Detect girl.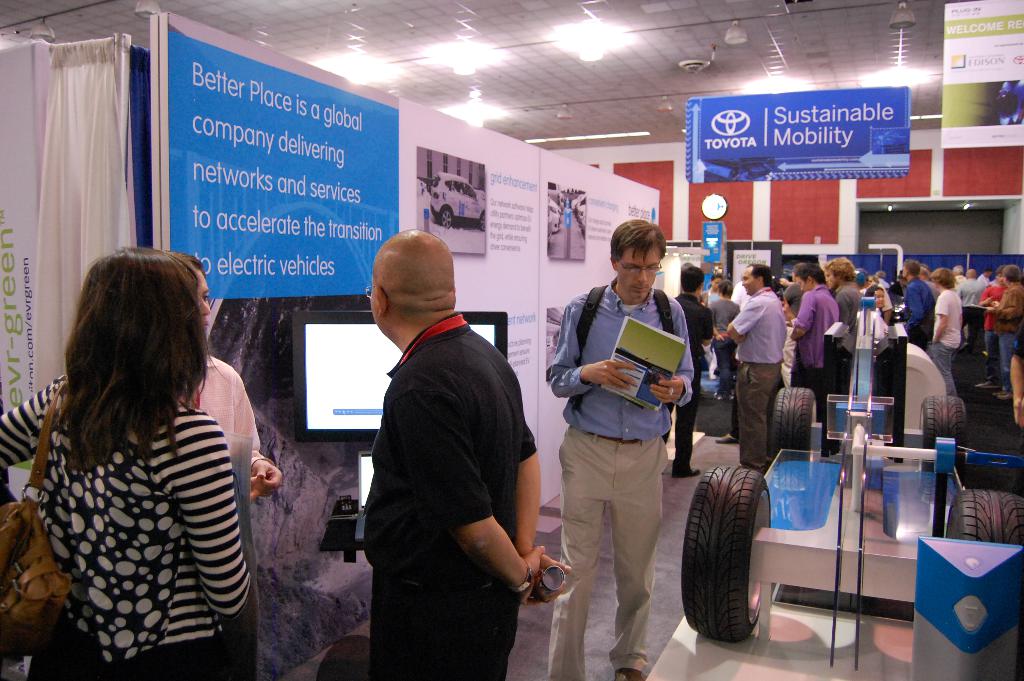
Detected at left=0, top=250, right=256, bottom=680.
